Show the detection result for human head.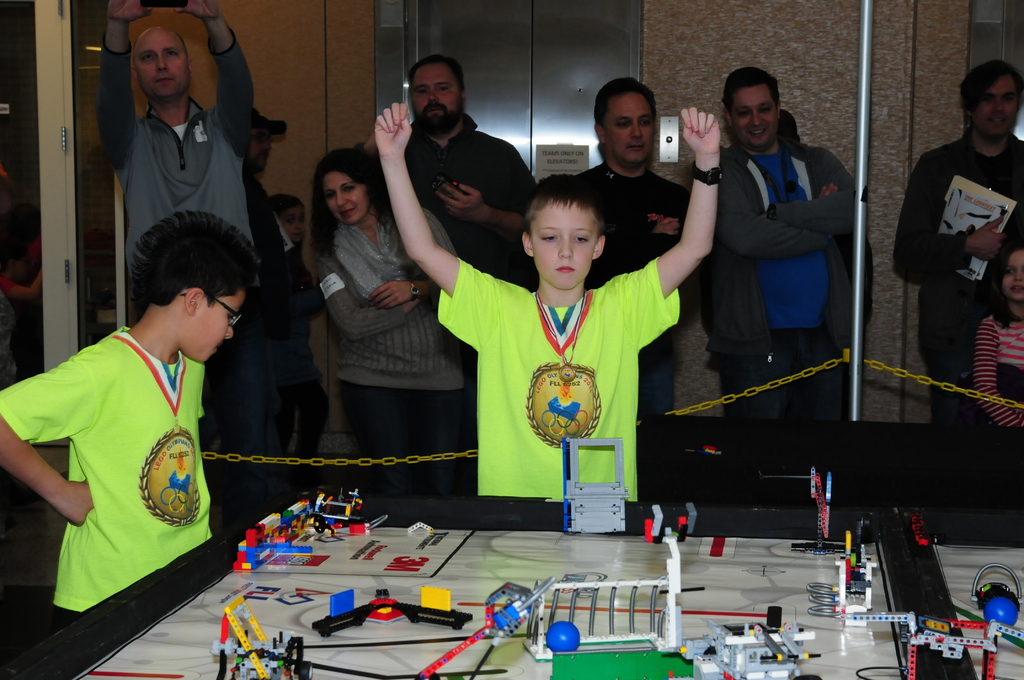
bbox(961, 65, 1023, 139).
